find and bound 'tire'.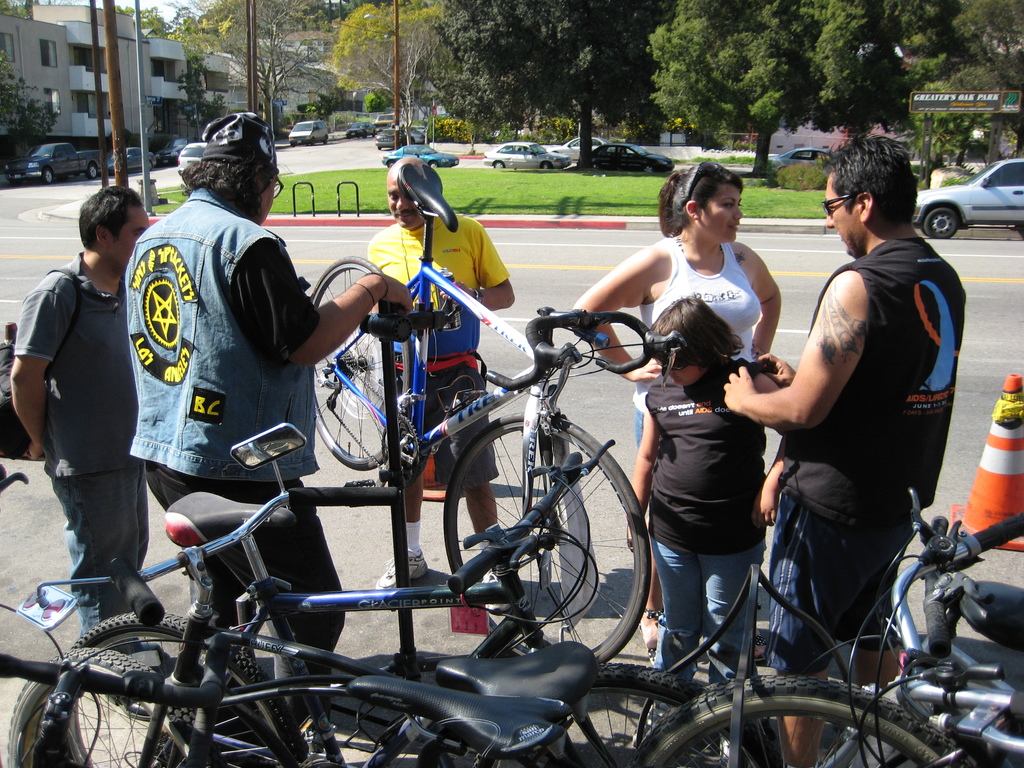
Bound: x1=623, y1=675, x2=975, y2=767.
